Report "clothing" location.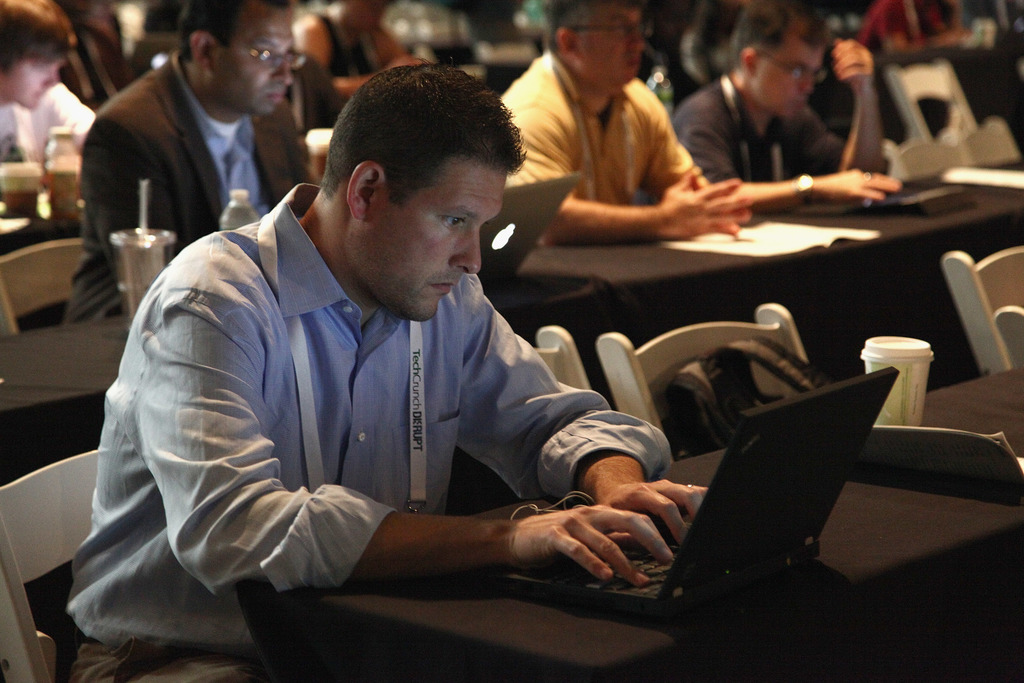
Report: x1=300 y1=5 x2=417 y2=131.
